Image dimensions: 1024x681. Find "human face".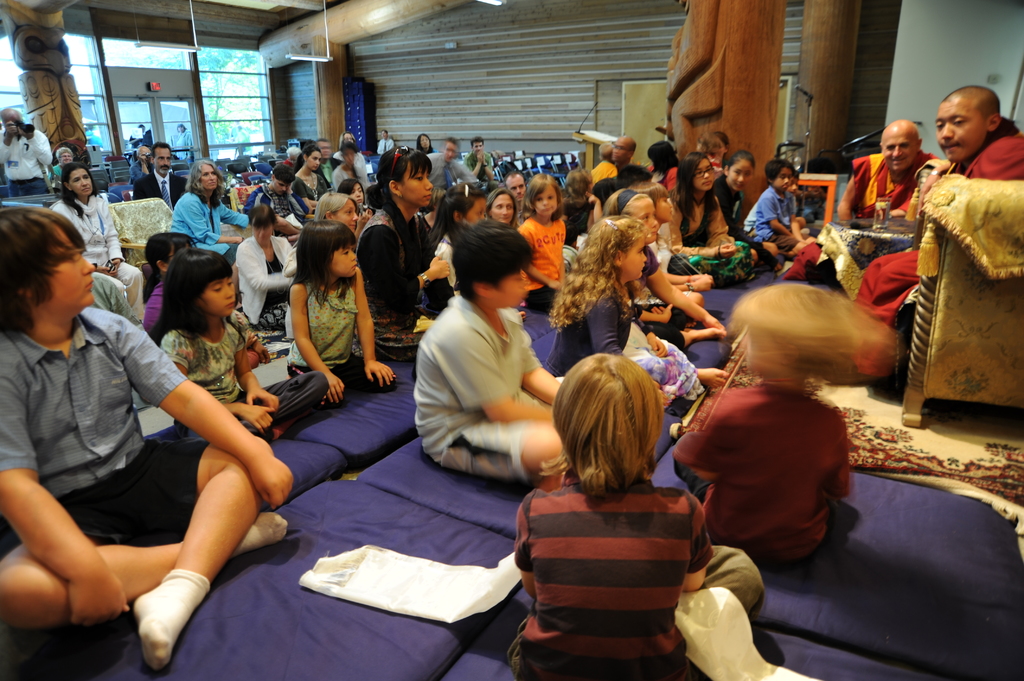
detection(534, 182, 559, 213).
